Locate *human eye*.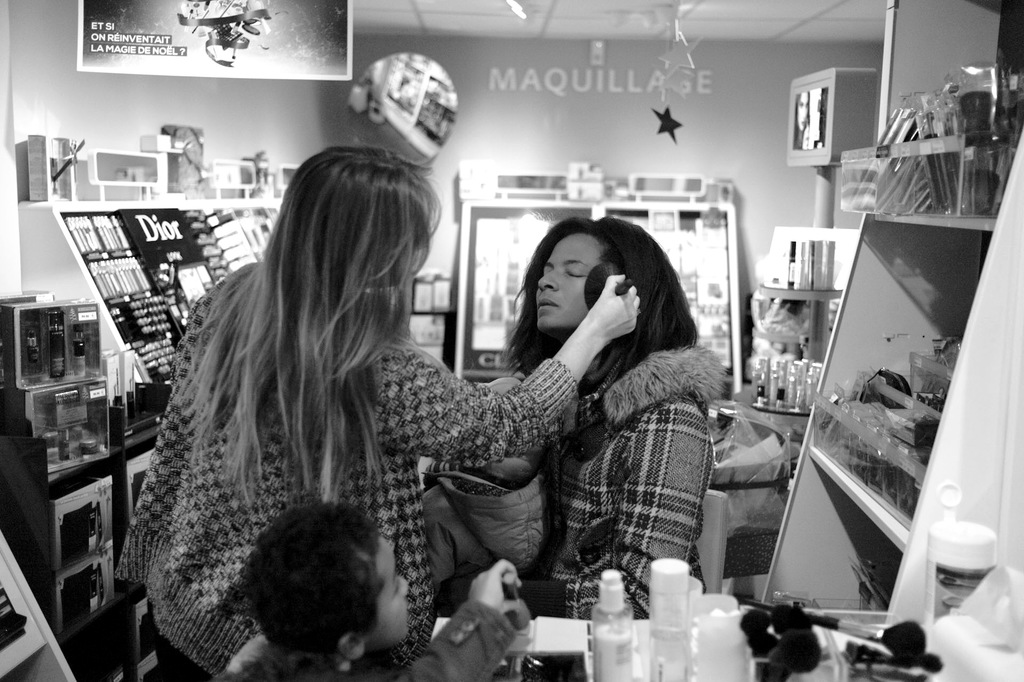
Bounding box: [564, 270, 588, 280].
